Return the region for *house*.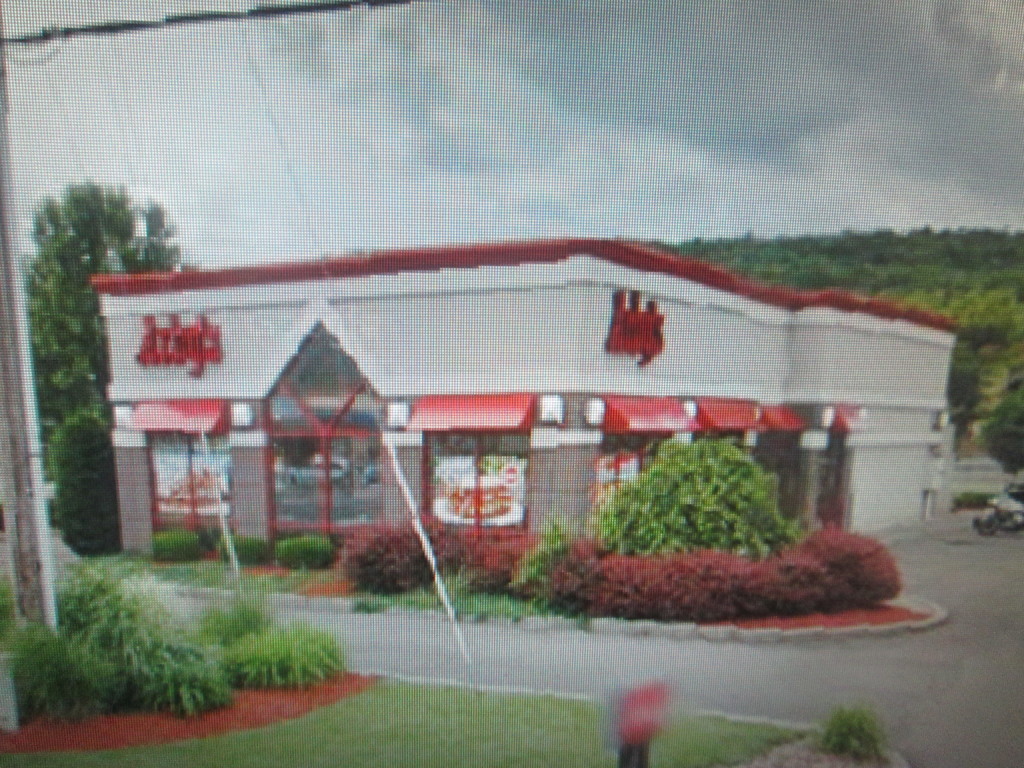
[x1=82, y1=228, x2=964, y2=595].
